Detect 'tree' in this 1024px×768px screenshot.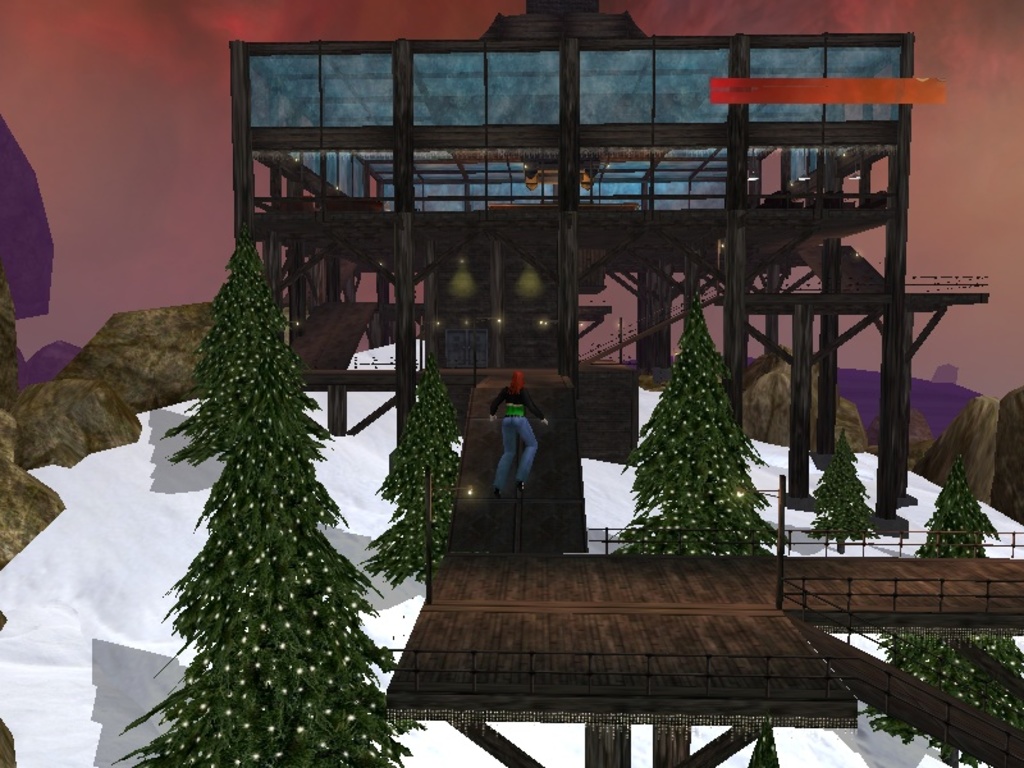
Detection: rect(163, 225, 340, 474).
